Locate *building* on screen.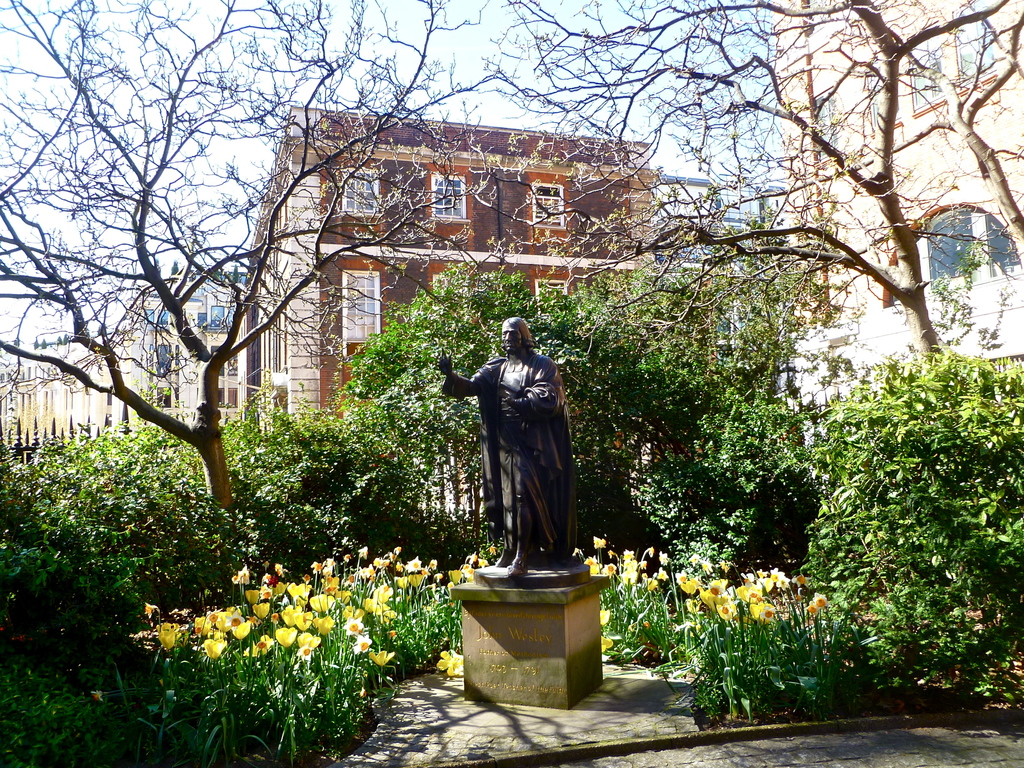
On screen at [778,0,1023,450].
